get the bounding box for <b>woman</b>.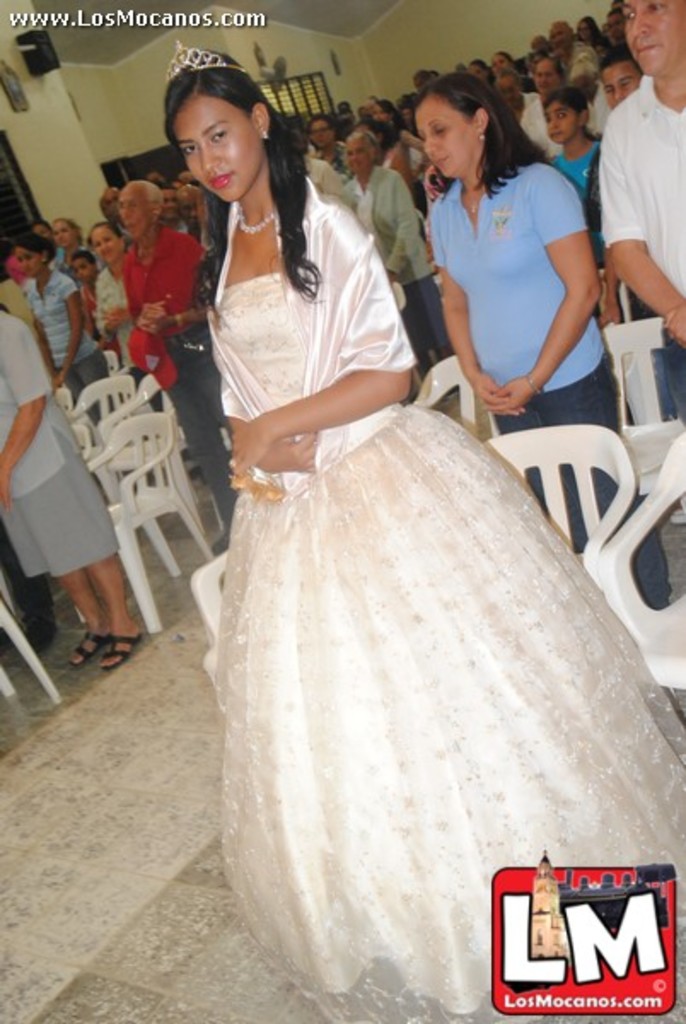
[x1=7, y1=232, x2=113, y2=404].
